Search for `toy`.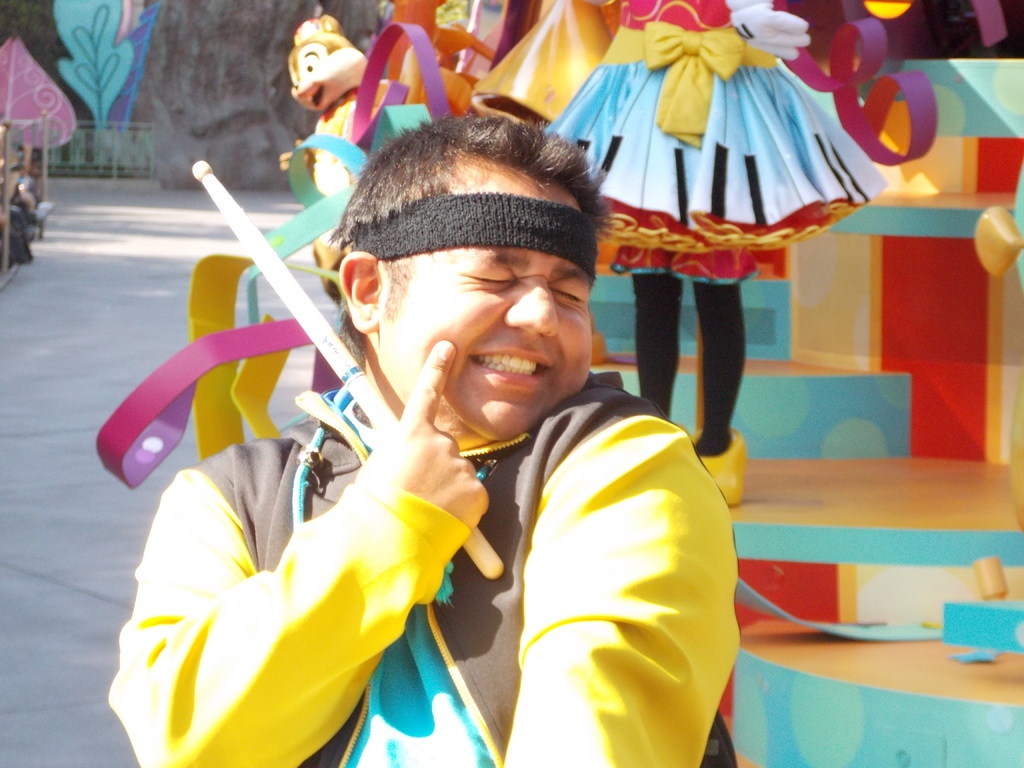
Found at box(276, 20, 377, 200).
